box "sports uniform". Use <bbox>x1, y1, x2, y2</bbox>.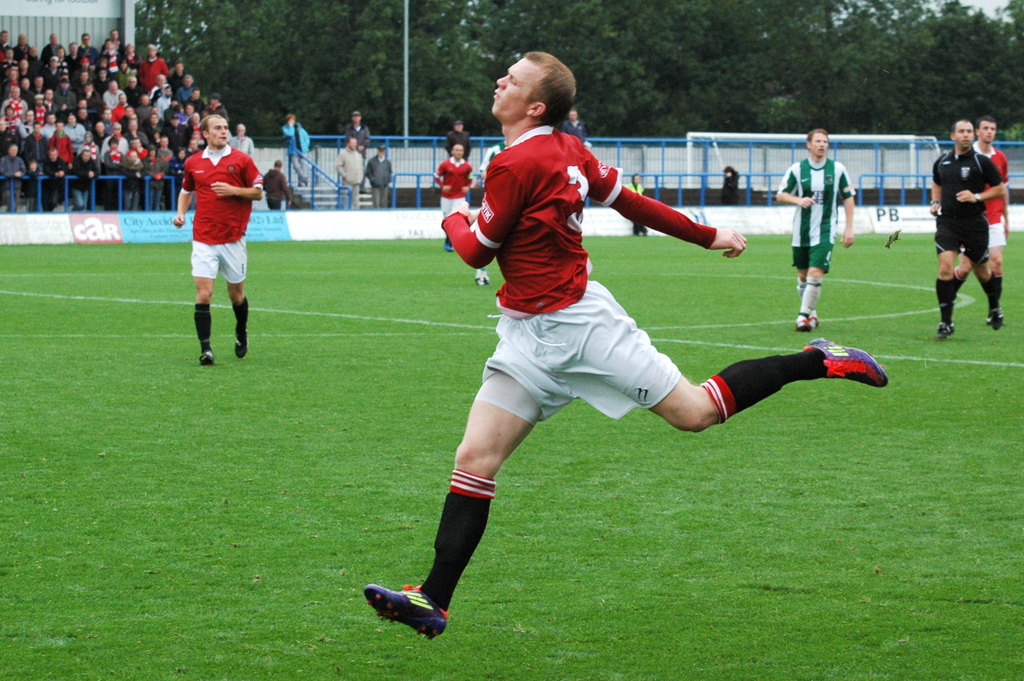
<bbox>790, 162, 865, 275</bbox>.
